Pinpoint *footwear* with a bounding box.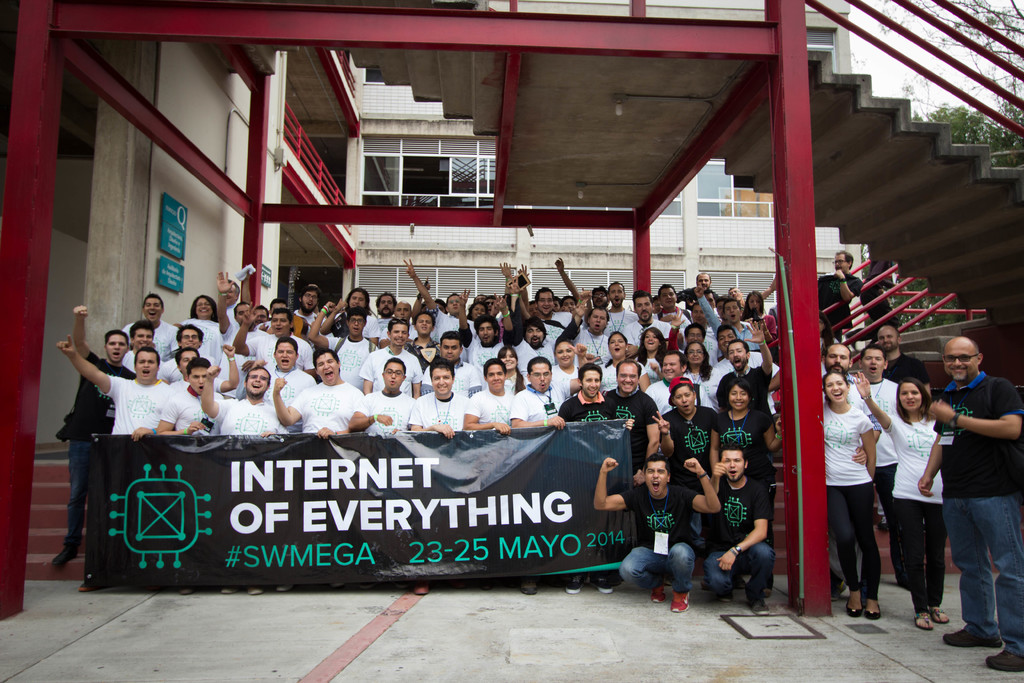
bbox=(648, 587, 665, 604).
